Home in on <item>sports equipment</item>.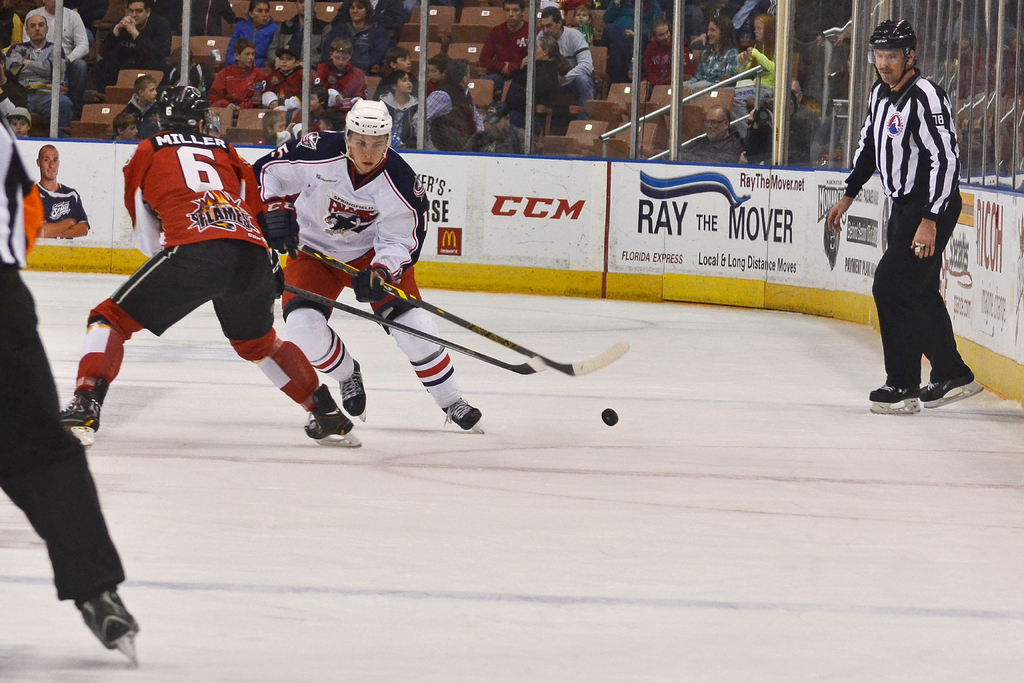
Homed in at l=302, t=389, r=365, b=452.
